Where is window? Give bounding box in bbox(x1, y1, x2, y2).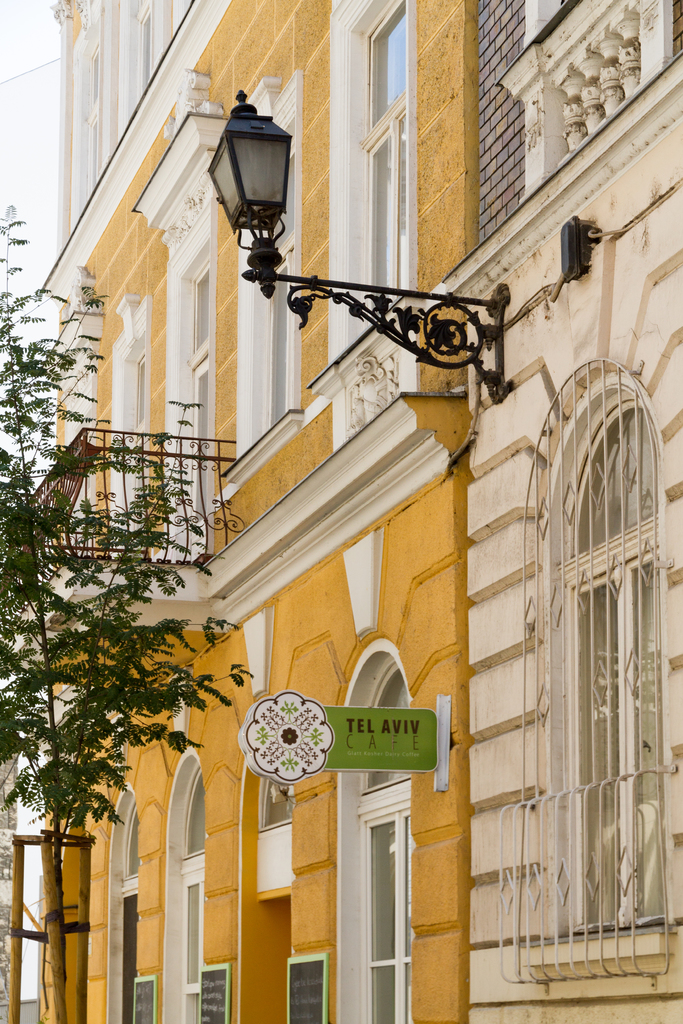
bbox(69, 0, 113, 225).
